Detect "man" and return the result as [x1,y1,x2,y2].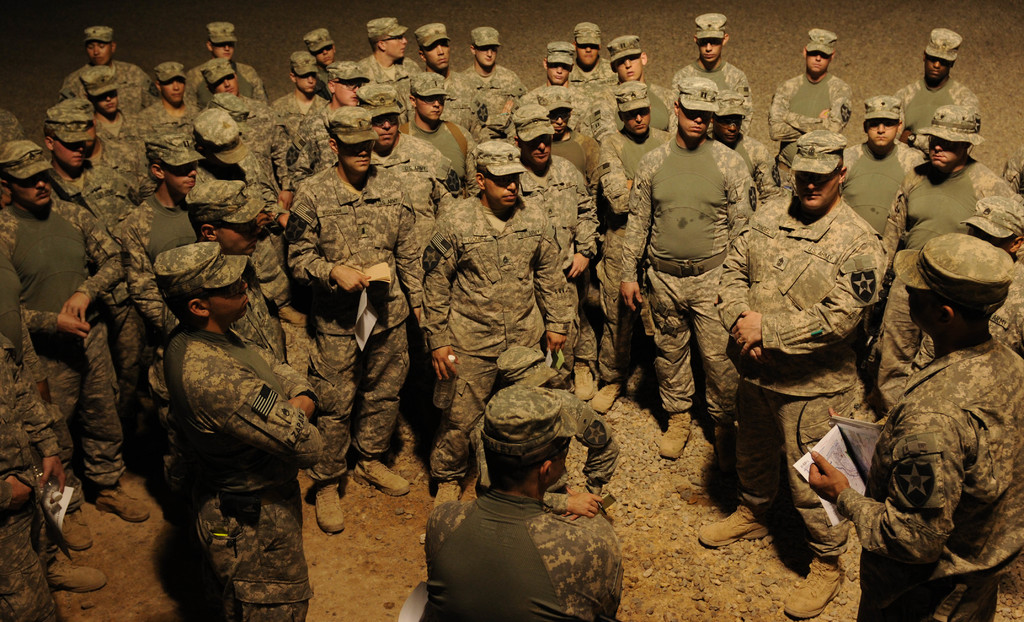
[146,126,223,336].
